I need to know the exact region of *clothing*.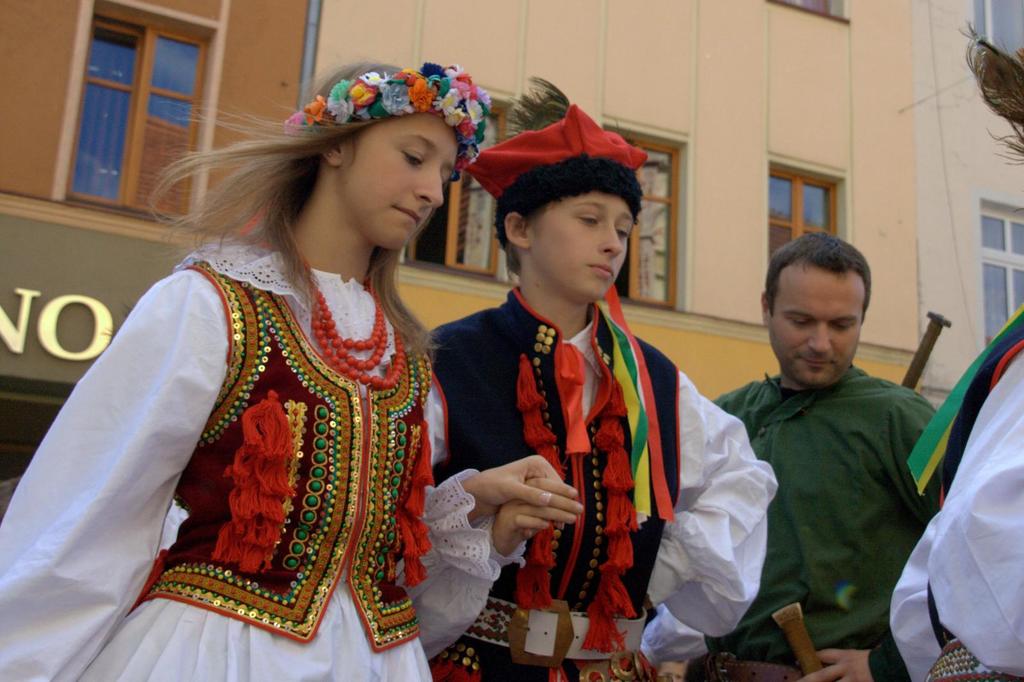
Region: x1=885, y1=299, x2=1023, y2=681.
